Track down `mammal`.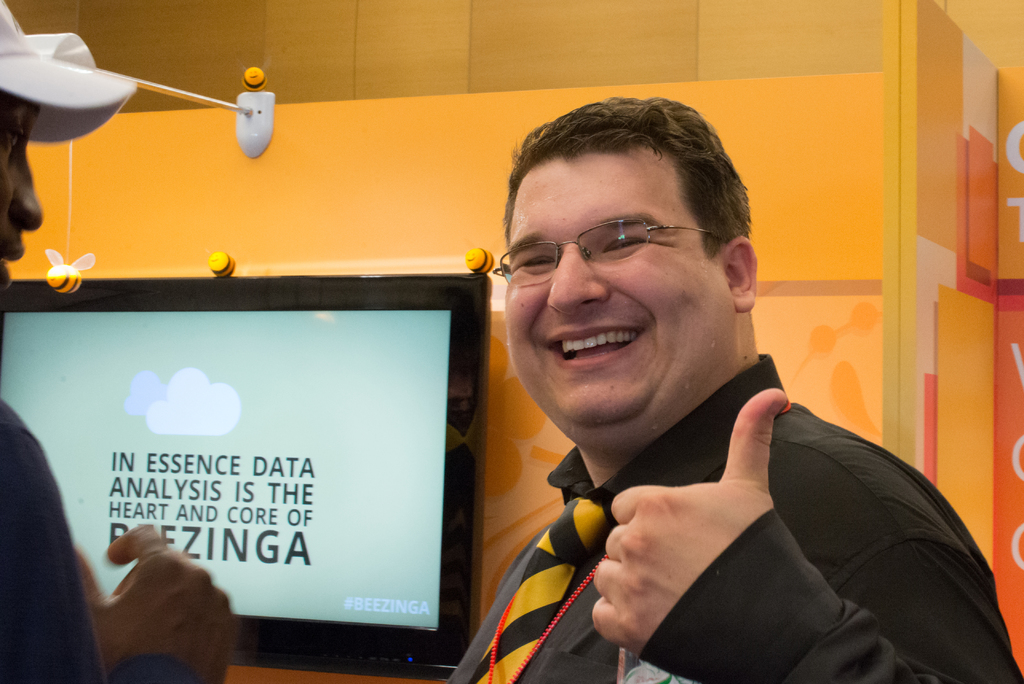
Tracked to (427, 133, 991, 670).
